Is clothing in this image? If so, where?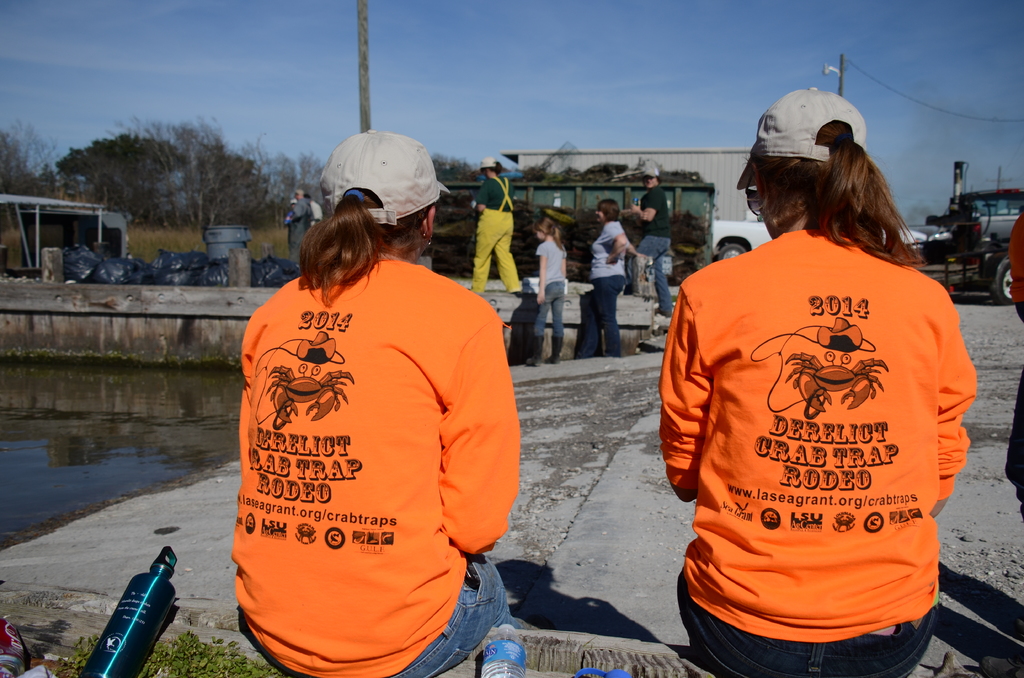
Yes, at [532, 236, 561, 337].
